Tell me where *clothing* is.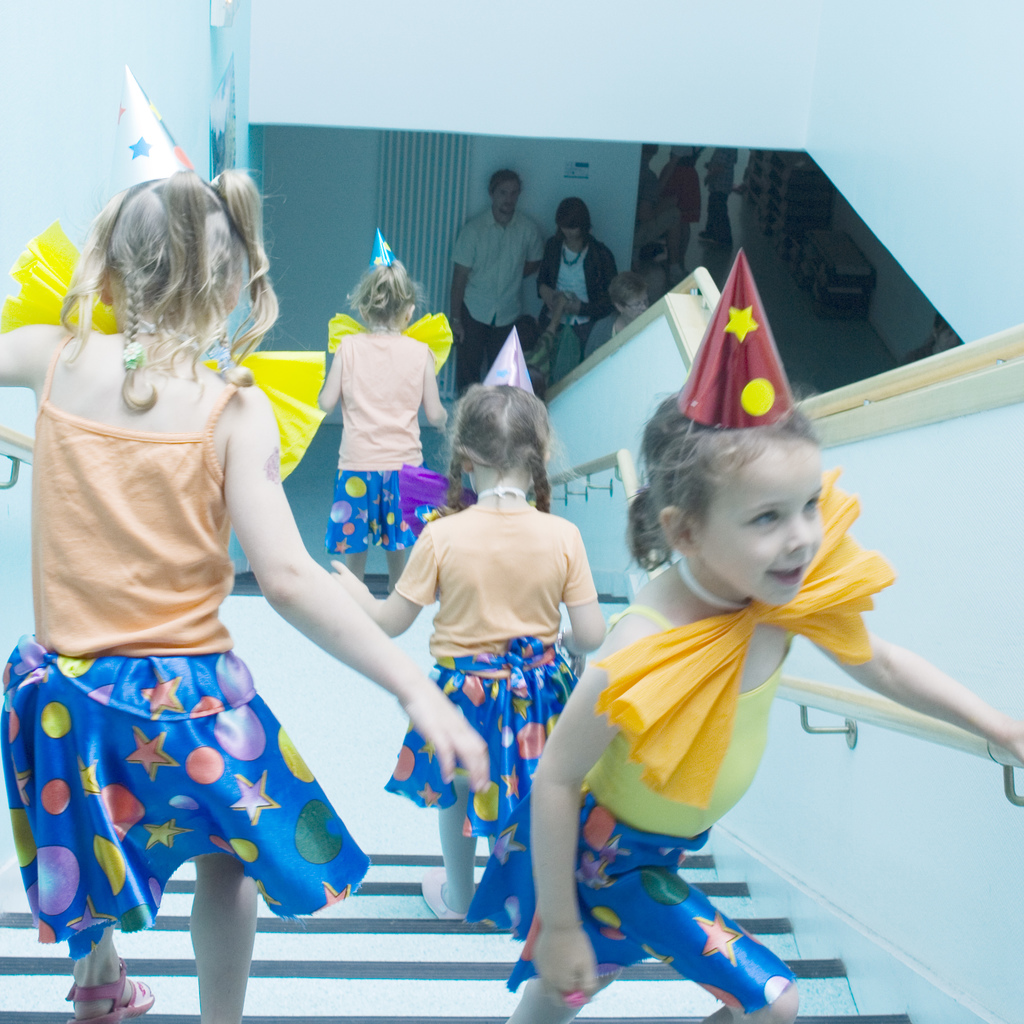
*clothing* is at <bbox>632, 170, 679, 254</bbox>.
